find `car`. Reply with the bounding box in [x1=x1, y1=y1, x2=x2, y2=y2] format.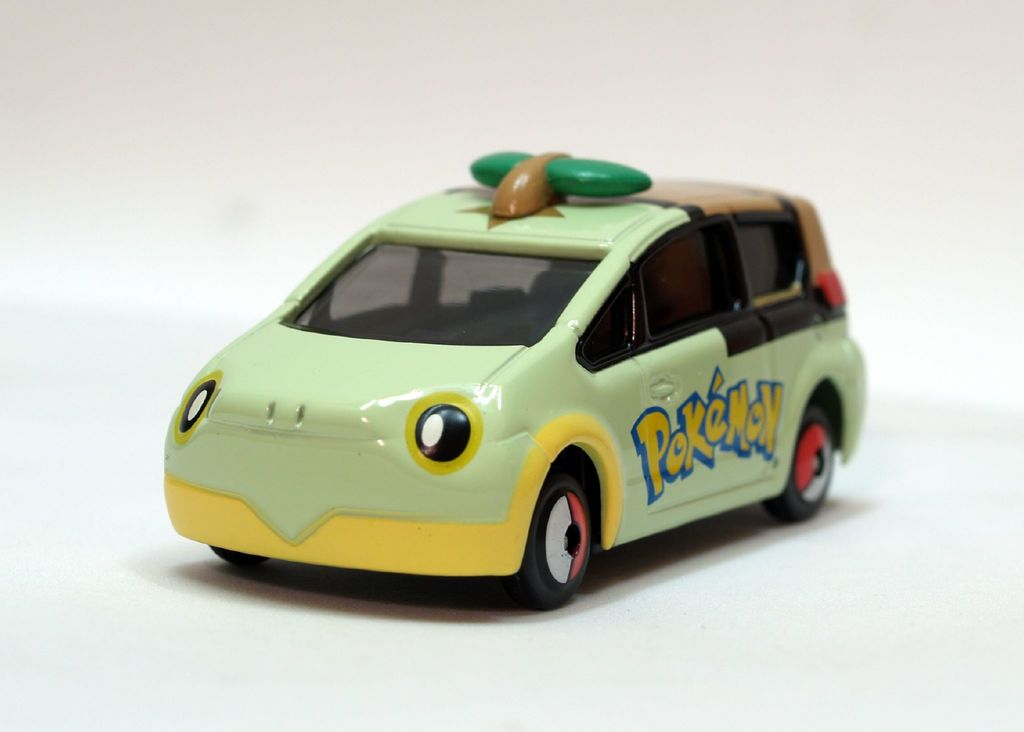
[x1=130, y1=156, x2=861, y2=604].
